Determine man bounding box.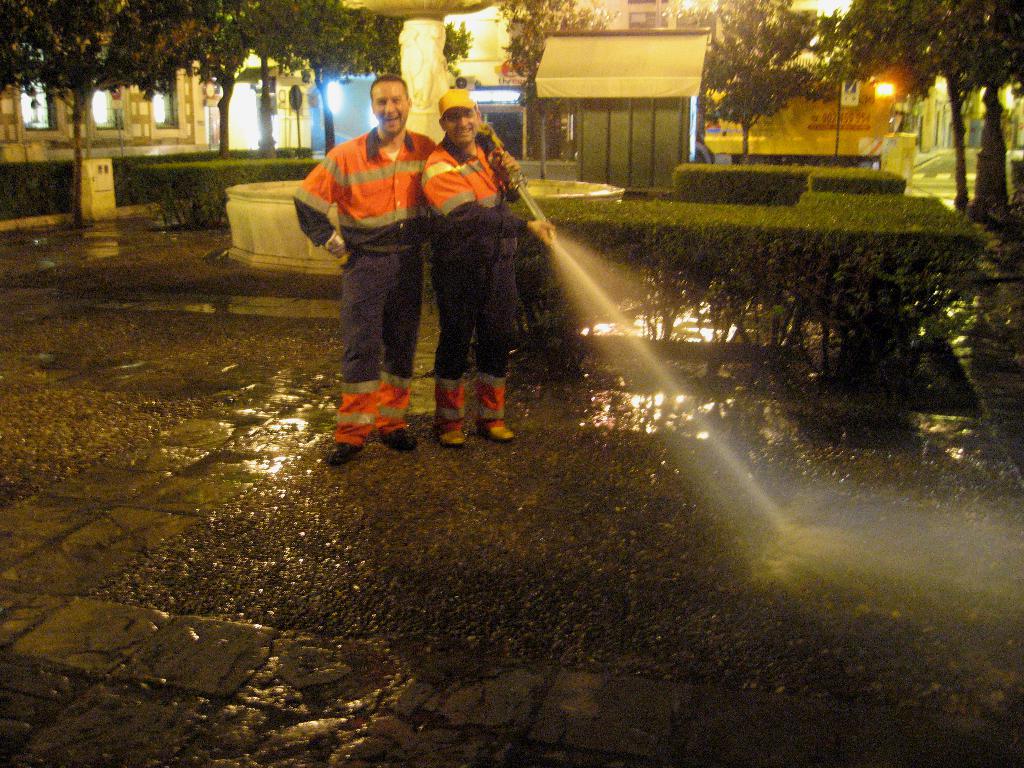
Determined: {"x1": 415, "y1": 88, "x2": 557, "y2": 454}.
